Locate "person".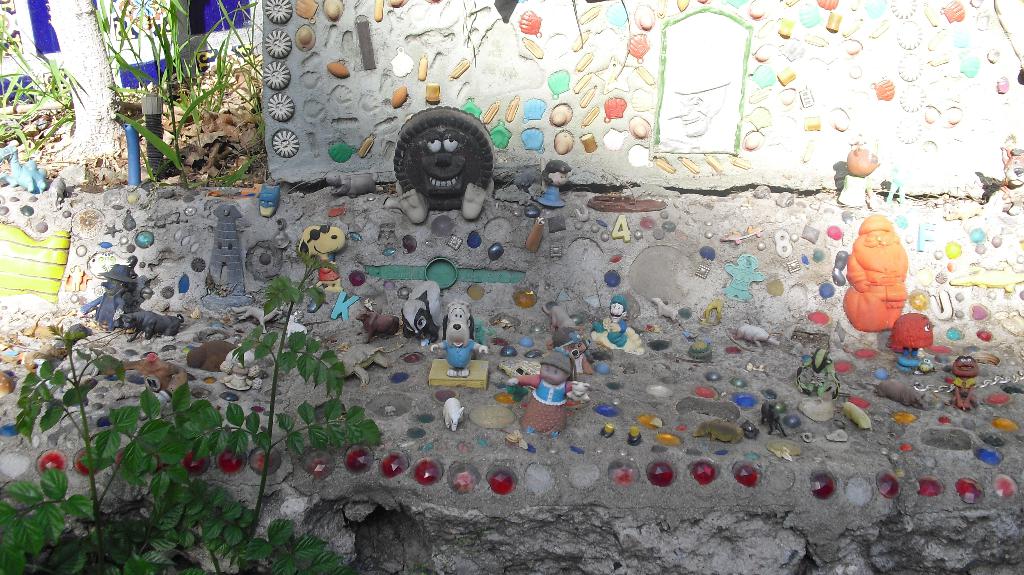
Bounding box: rect(589, 295, 628, 348).
